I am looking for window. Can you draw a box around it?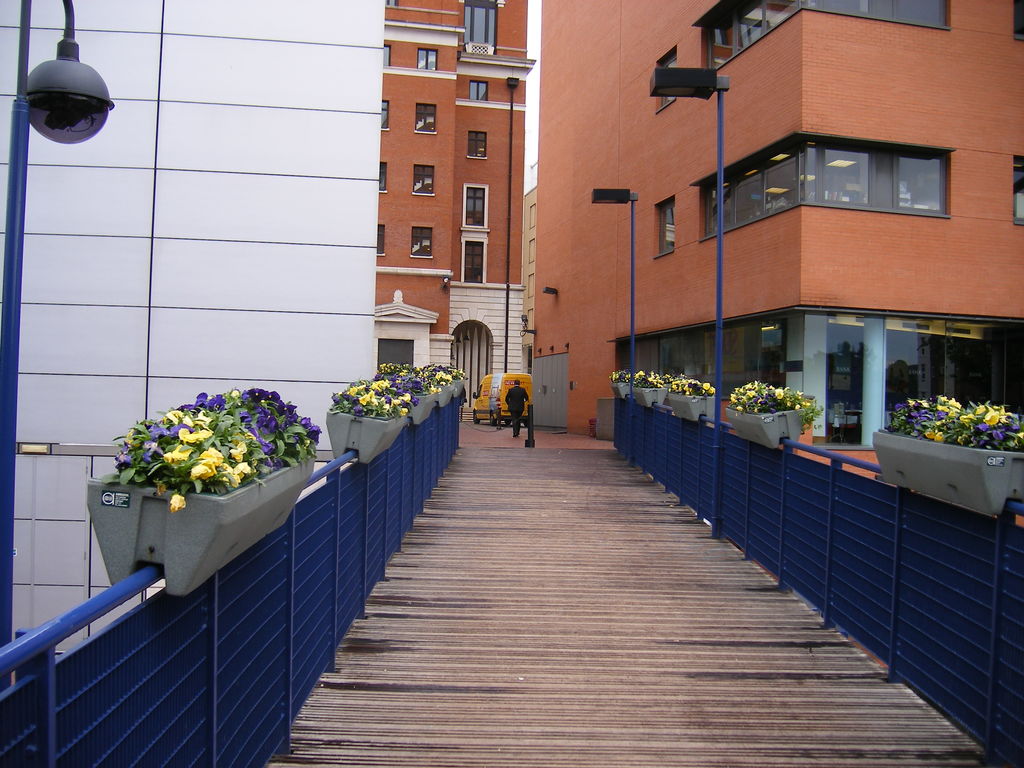
Sure, the bounding box is select_region(375, 225, 389, 256).
